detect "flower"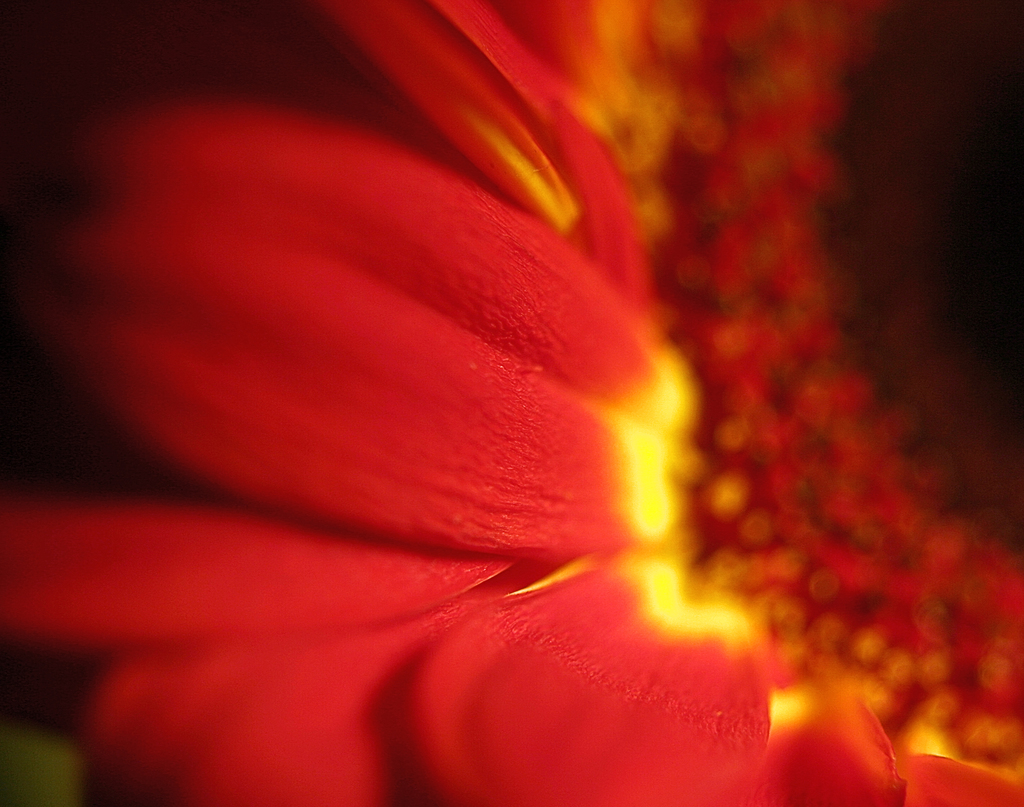
bbox=(0, 0, 1023, 806)
